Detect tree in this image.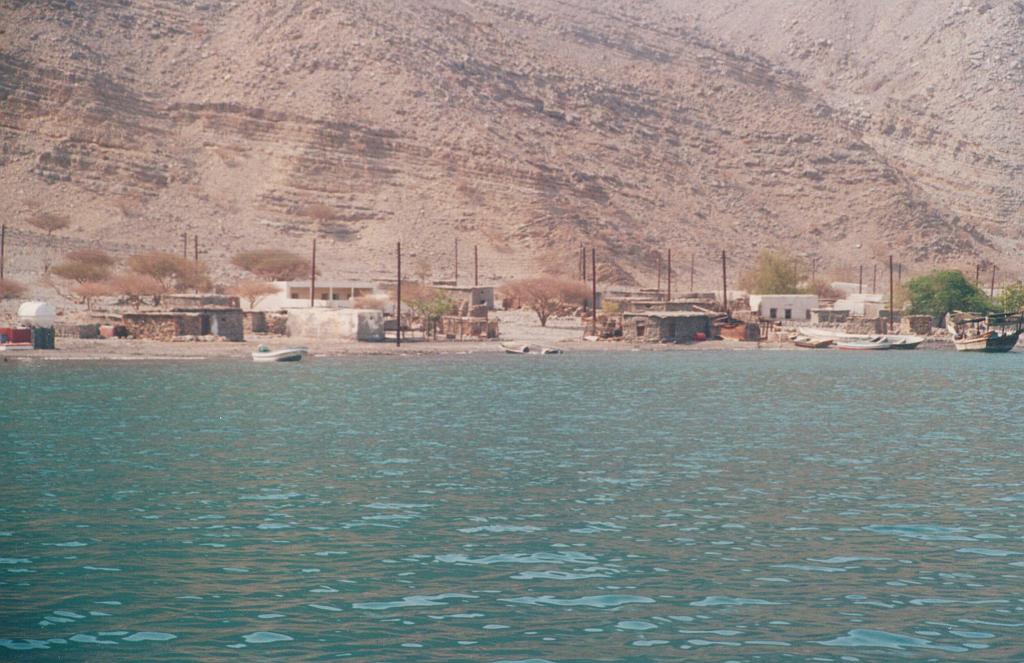
Detection: [0, 280, 33, 304].
